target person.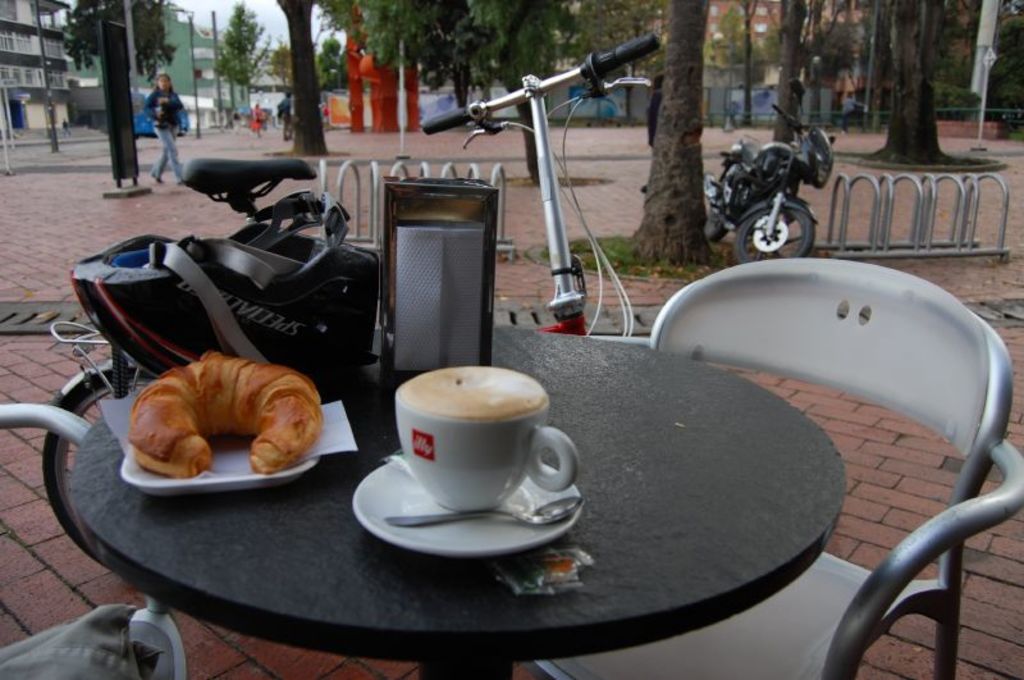
Target region: detection(141, 73, 184, 190).
